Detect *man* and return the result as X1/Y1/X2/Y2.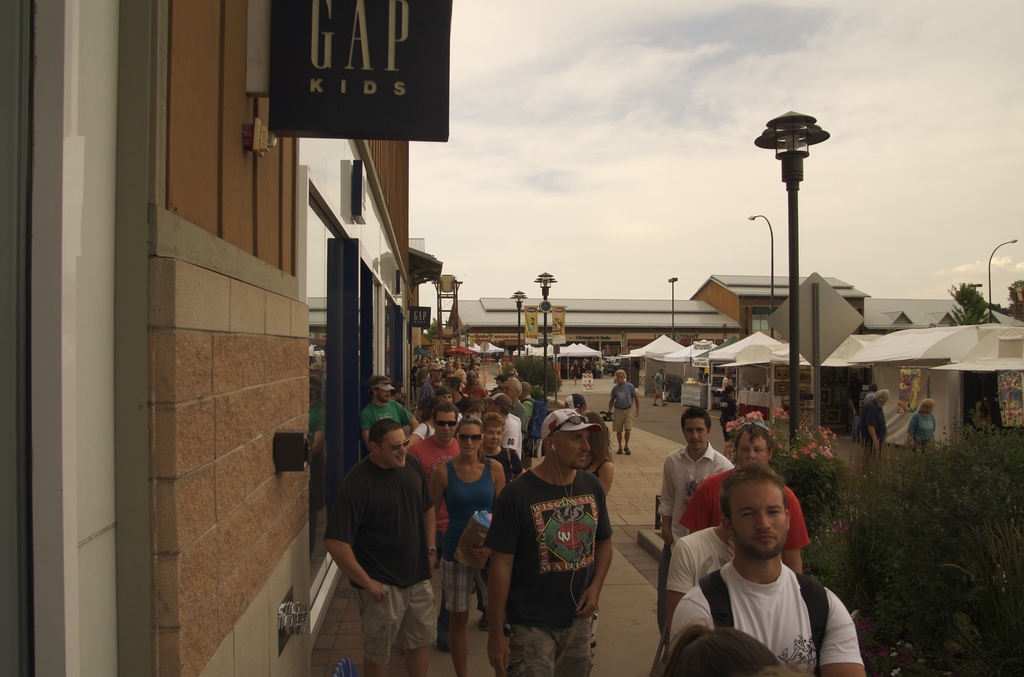
657/467/738/676.
